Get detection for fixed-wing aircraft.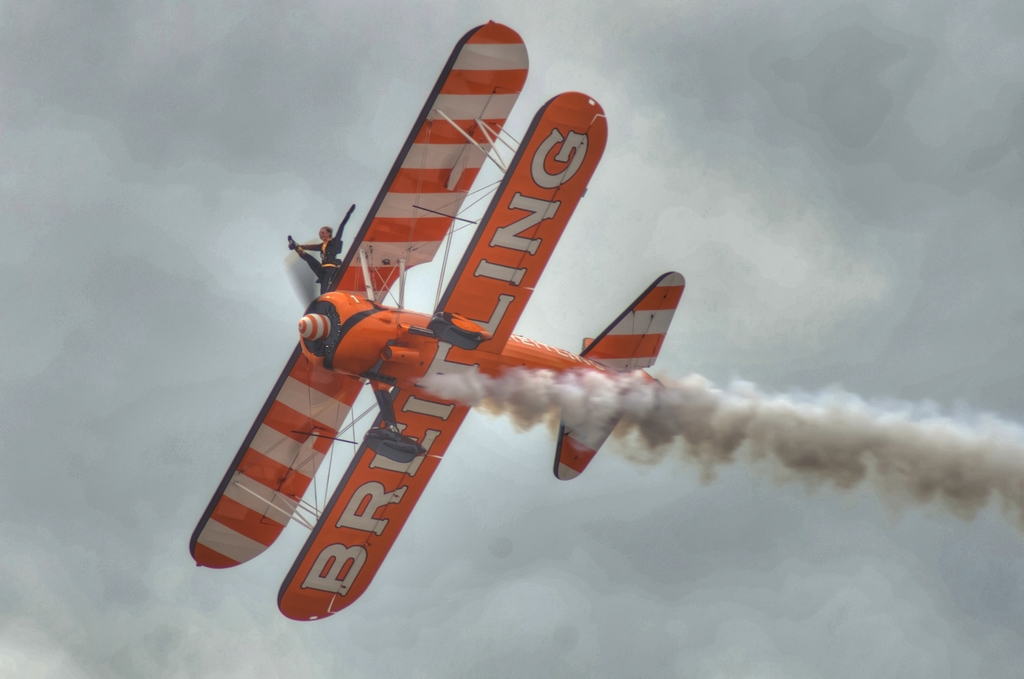
Detection: pyautogui.locateOnScreen(188, 13, 687, 623).
